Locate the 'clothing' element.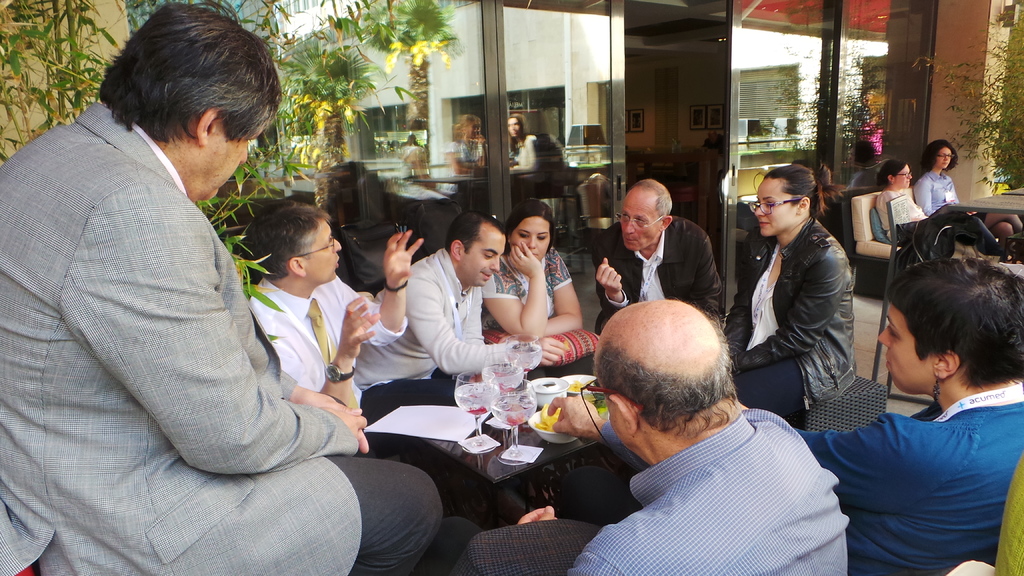
Element bbox: (left=792, top=393, right=1023, bottom=575).
